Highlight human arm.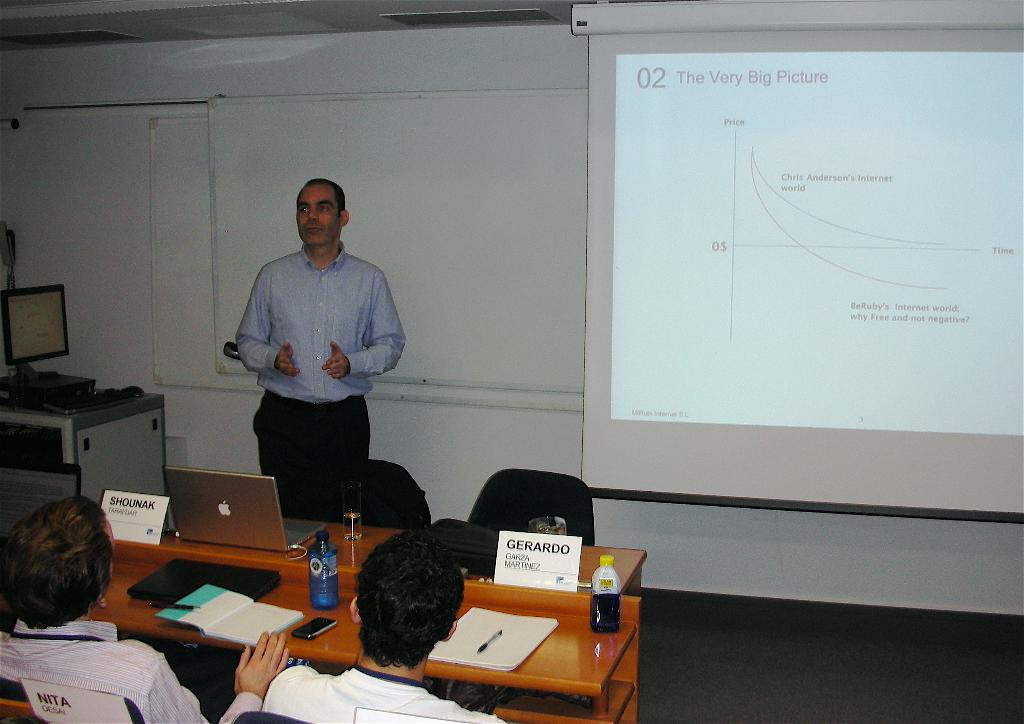
Highlighted region: Rect(125, 623, 298, 723).
